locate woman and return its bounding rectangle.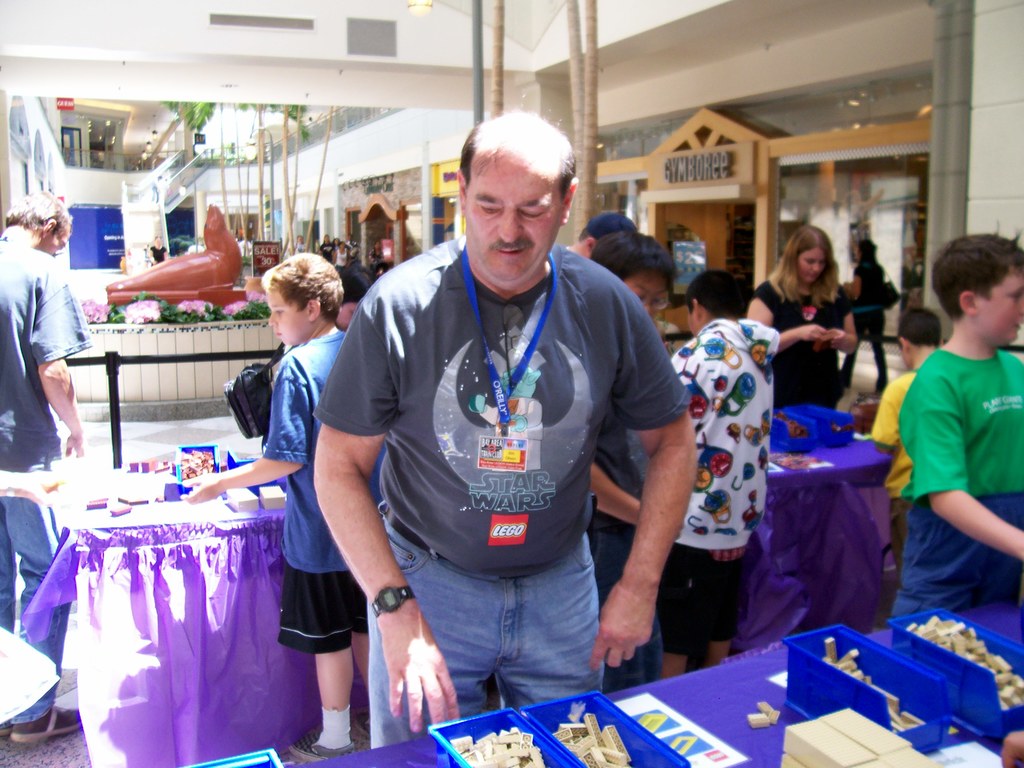
rect(295, 236, 309, 253).
